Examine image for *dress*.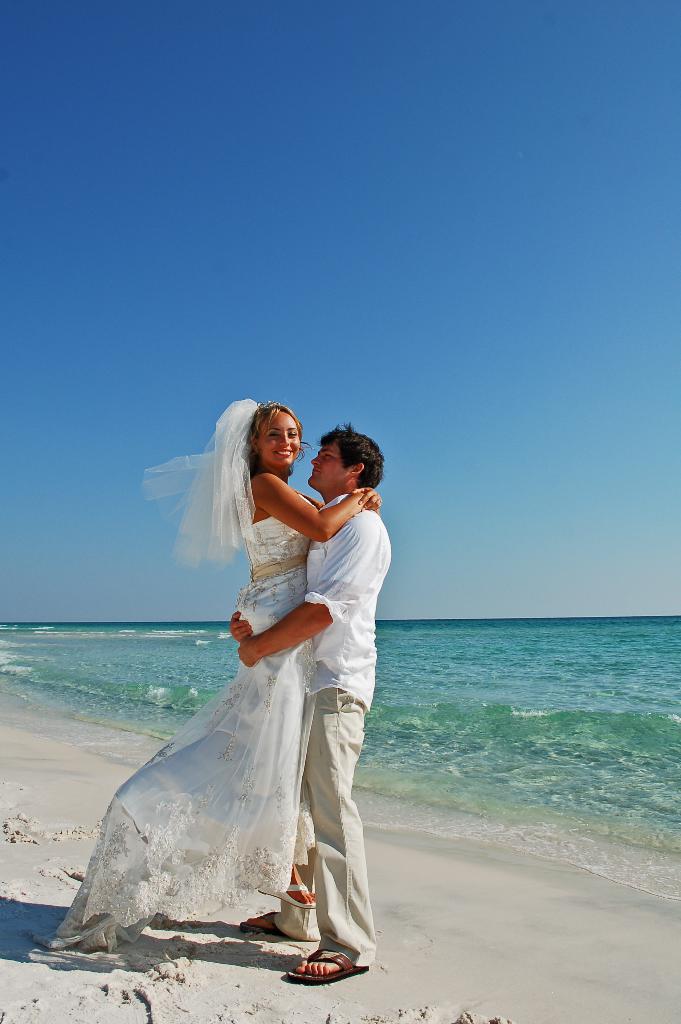
Examination result: x1=58 y1=494 x2=319 y2=941.
